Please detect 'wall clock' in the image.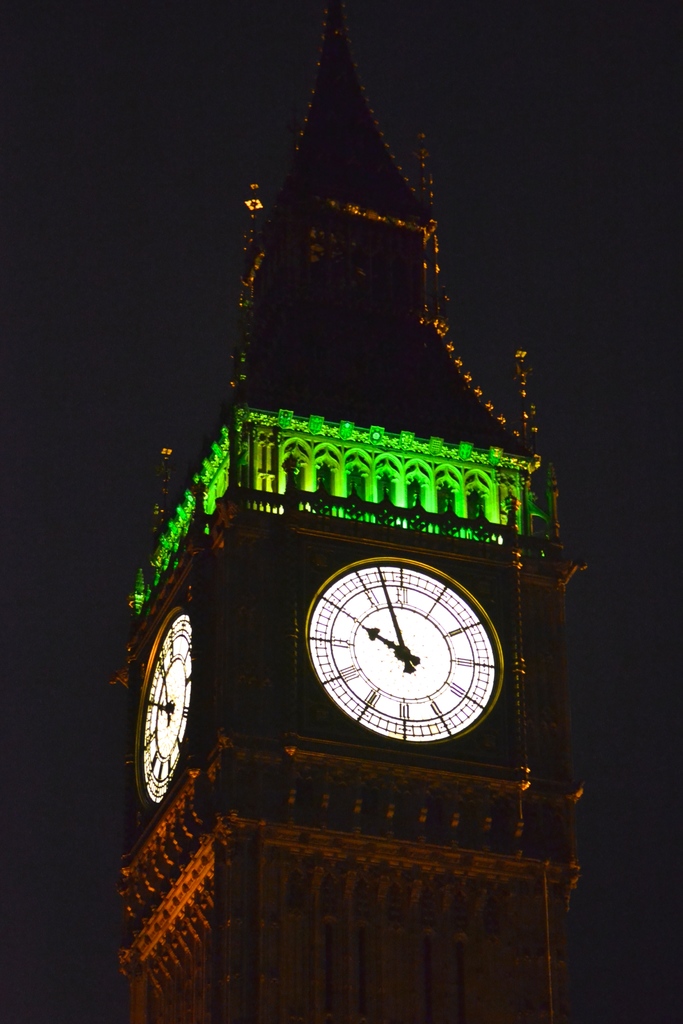
BBox(304, 552, 507, 750).
